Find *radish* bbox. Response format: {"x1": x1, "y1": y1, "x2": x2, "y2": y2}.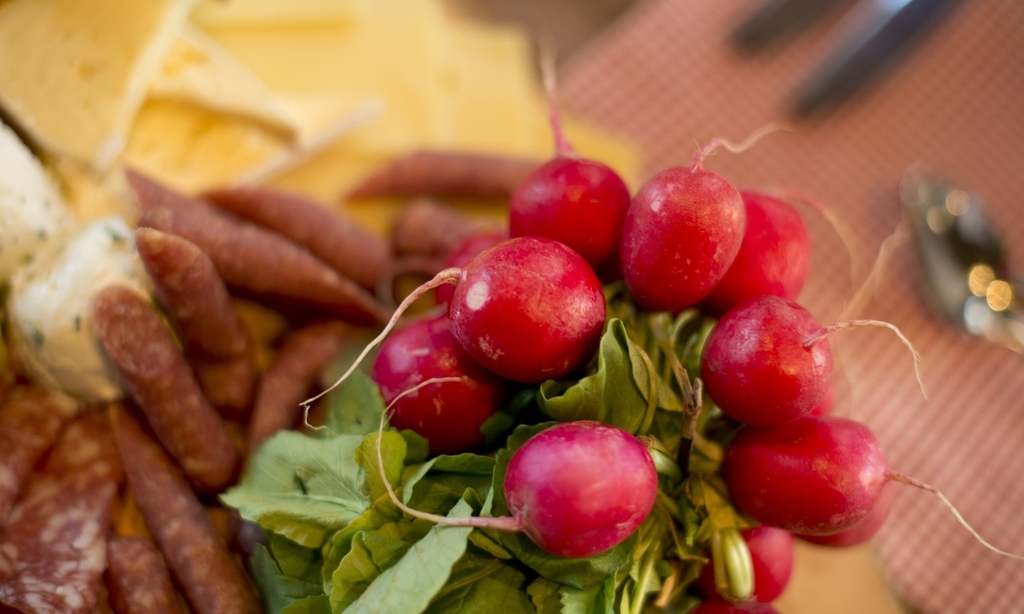
{"x1": 798, "y1": 466, "x2": 899, "y2": 543}.
